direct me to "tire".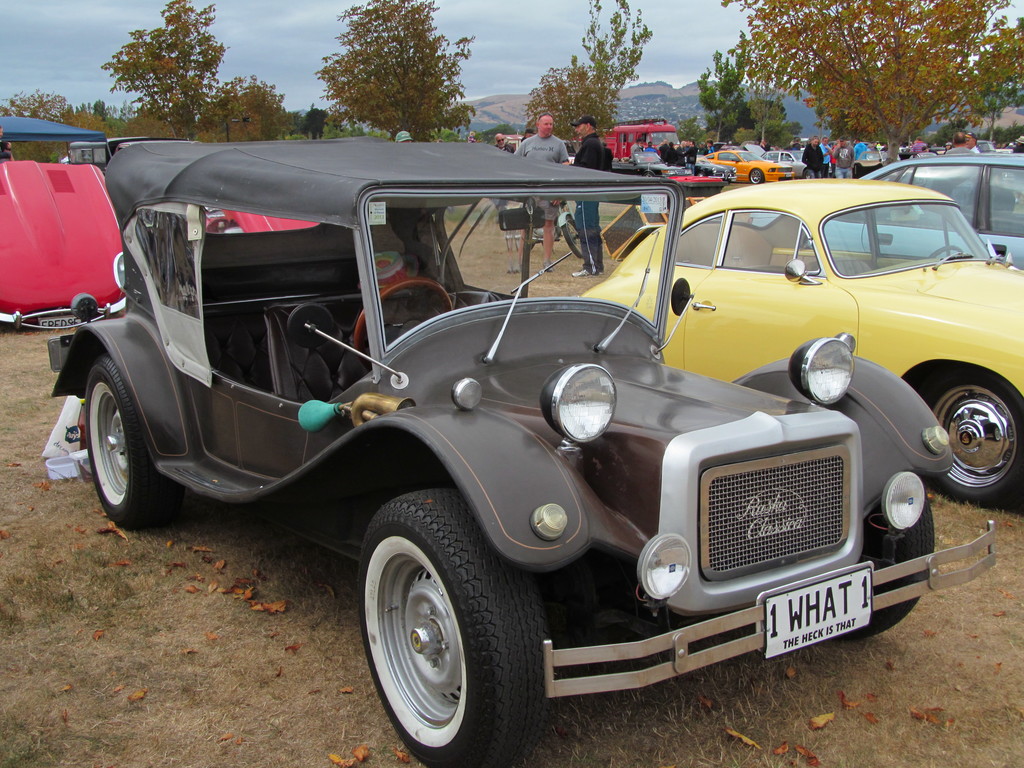
Direction: BBox(87, 358, 186, 527).
